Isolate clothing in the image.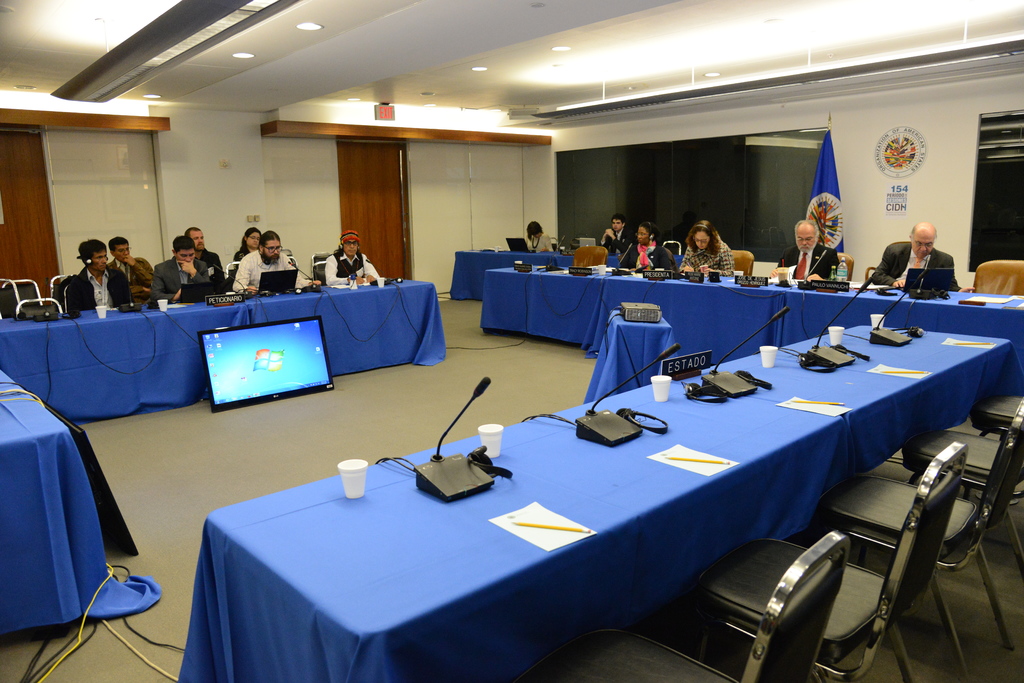
Isolated region: <region>109, 252, 150, 299</region>.
